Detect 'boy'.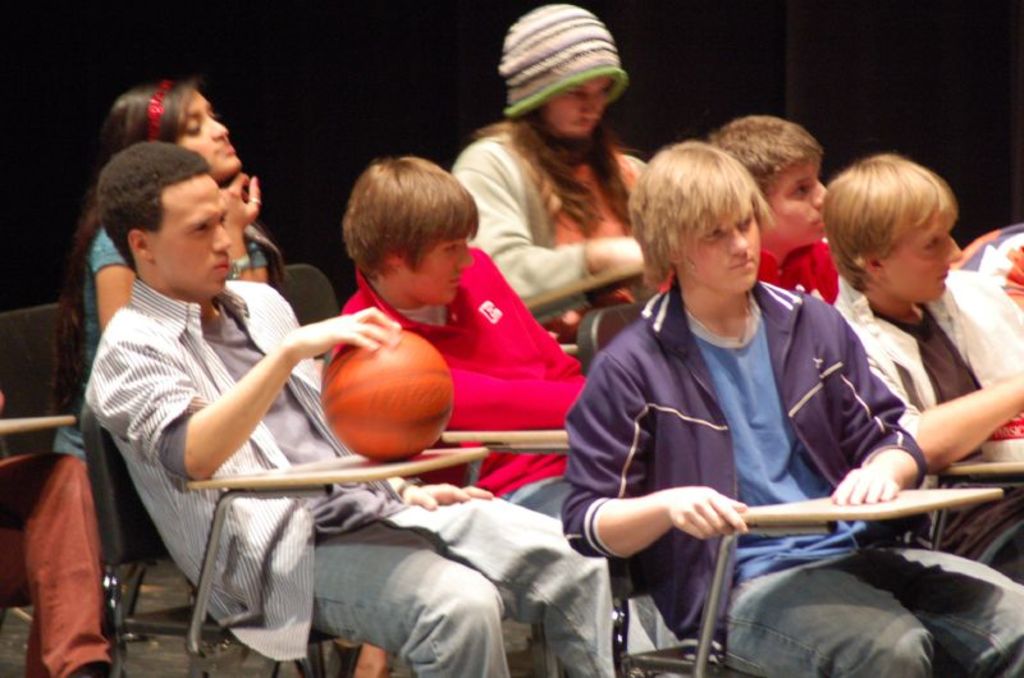
Detected at (left=572, top=137, right=1023, bottom=677).
